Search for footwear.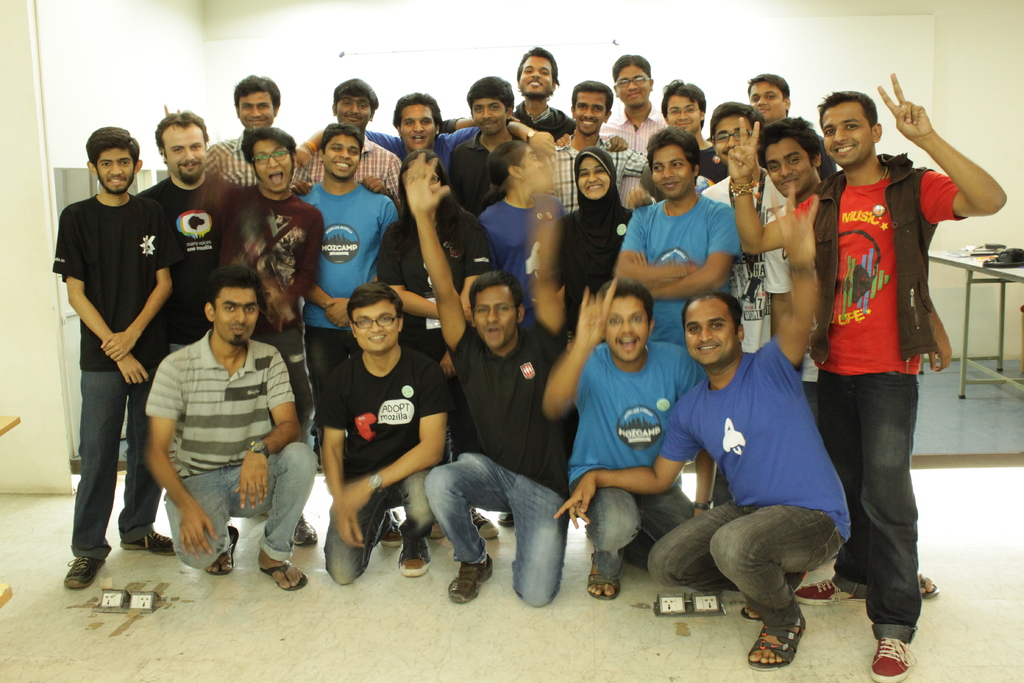
Found at {"x1": 382, "y1": 513, "x2": 403, "y2": 546}.
